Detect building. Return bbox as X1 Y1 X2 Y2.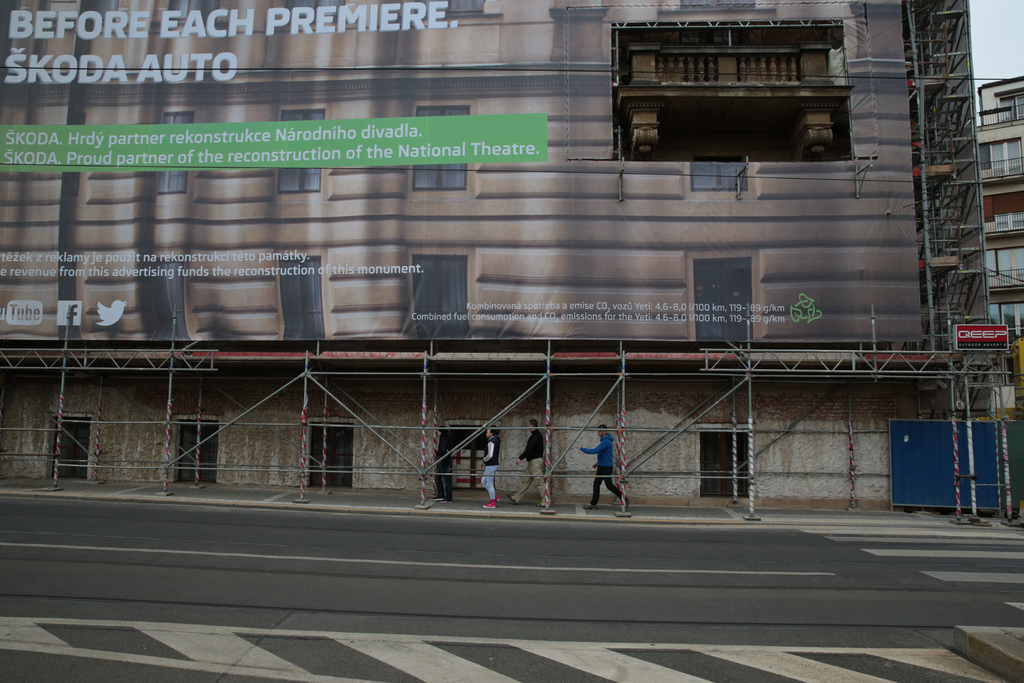
977 76 1023 346.
